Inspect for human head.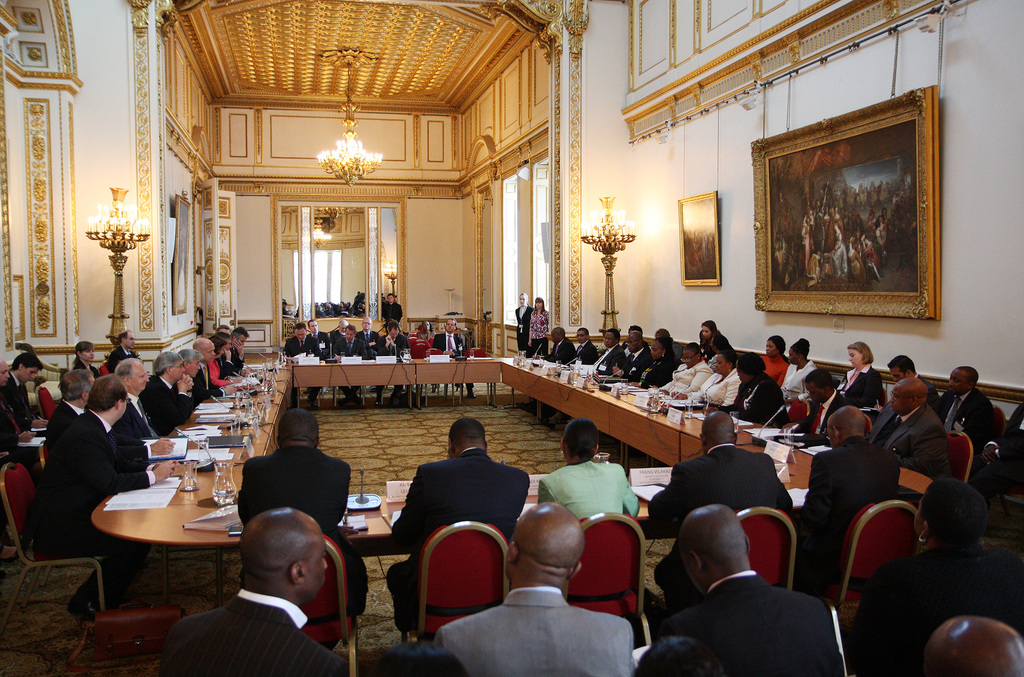
Inspection: (x1=421, y1=319, x2=430, y2=335).
